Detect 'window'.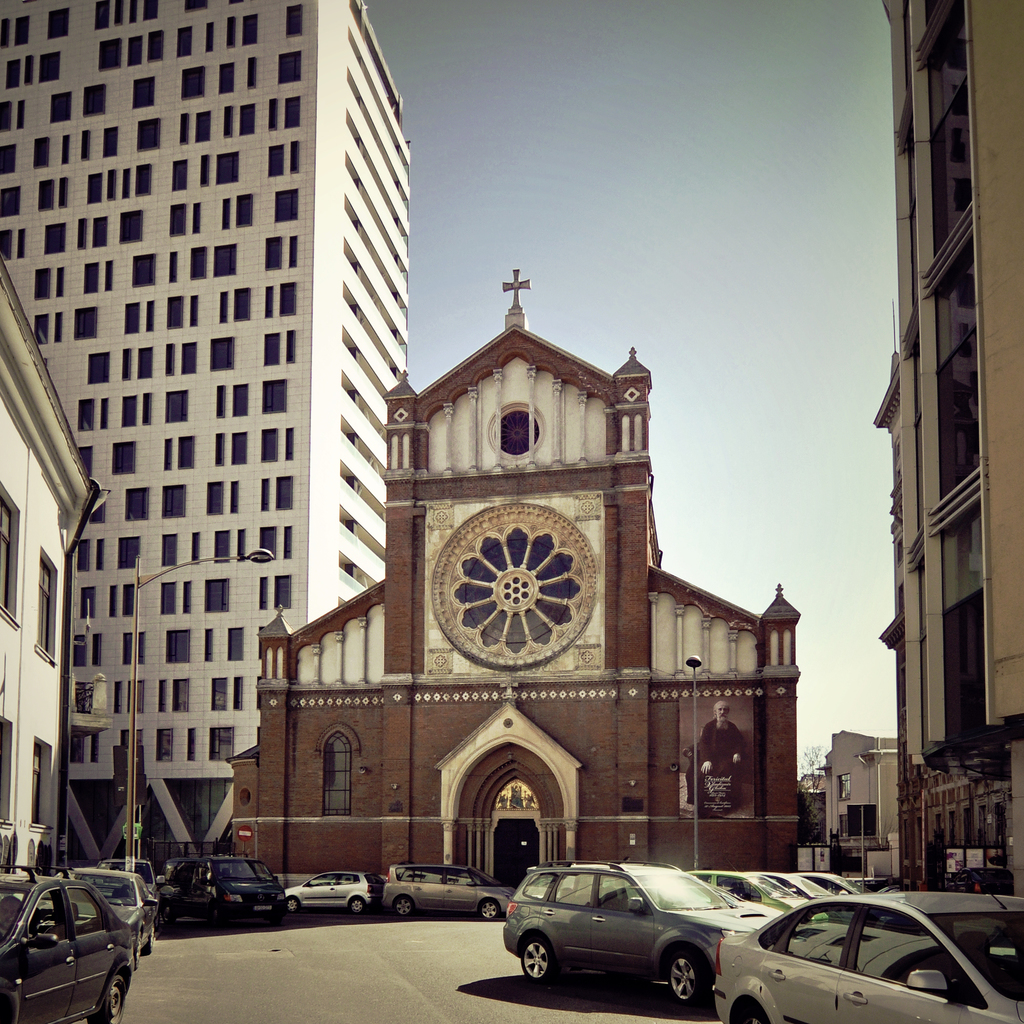
Detected at x1=209 y1=685 x2=228 y2=713.
